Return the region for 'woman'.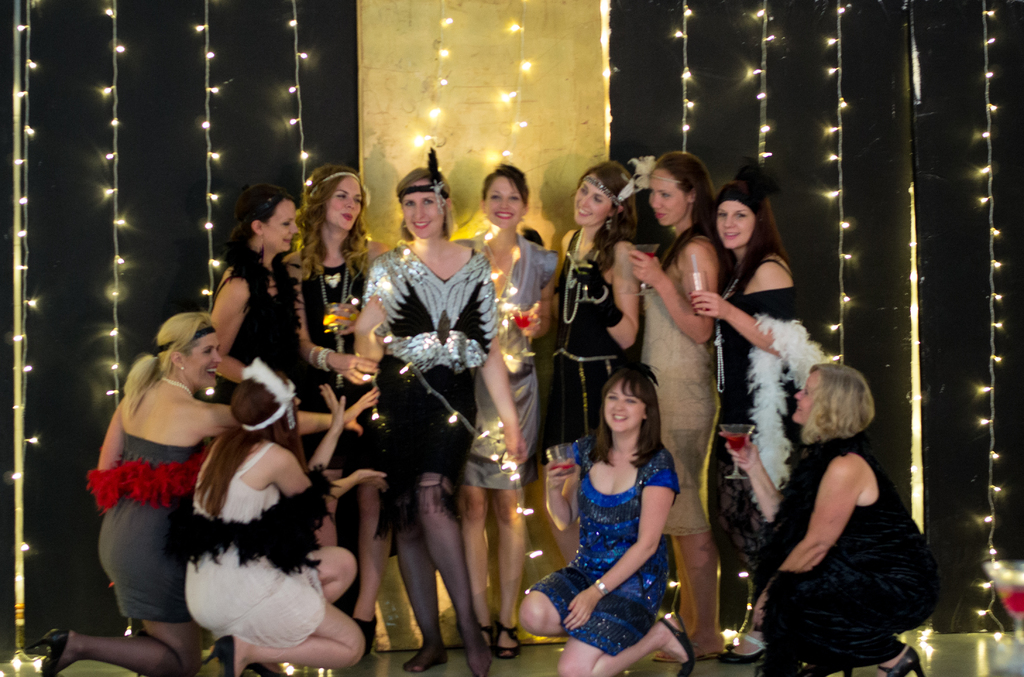
207/184/376/459.
